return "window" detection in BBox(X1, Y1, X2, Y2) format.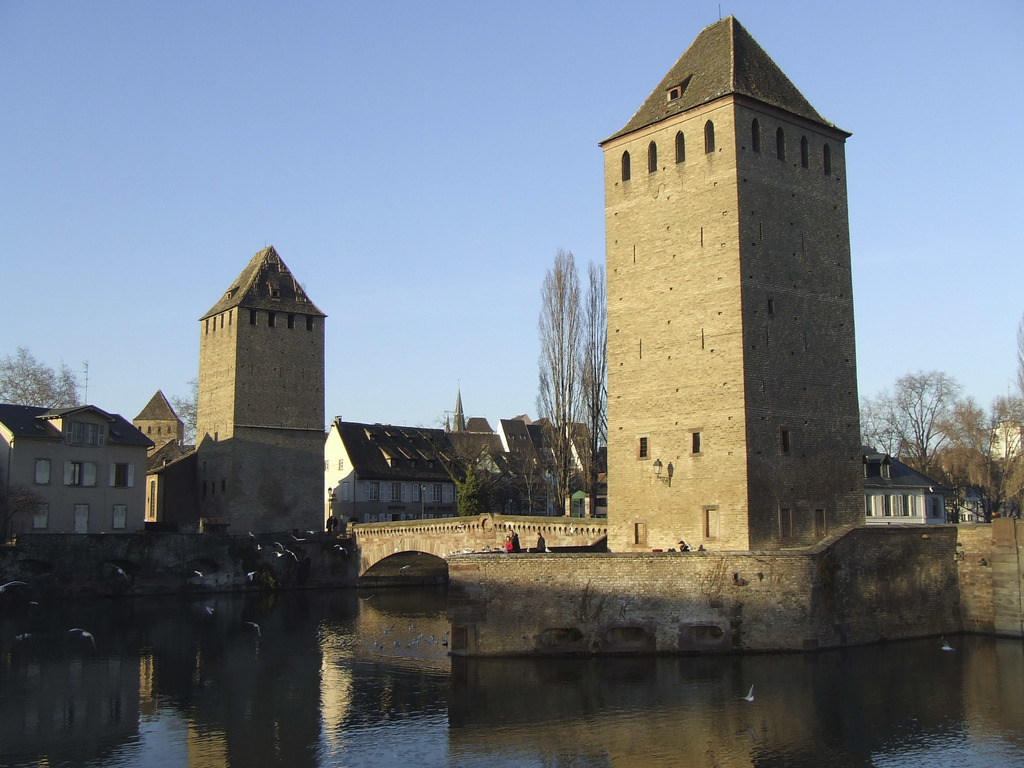
BBox(250, 310, 255, 326).
